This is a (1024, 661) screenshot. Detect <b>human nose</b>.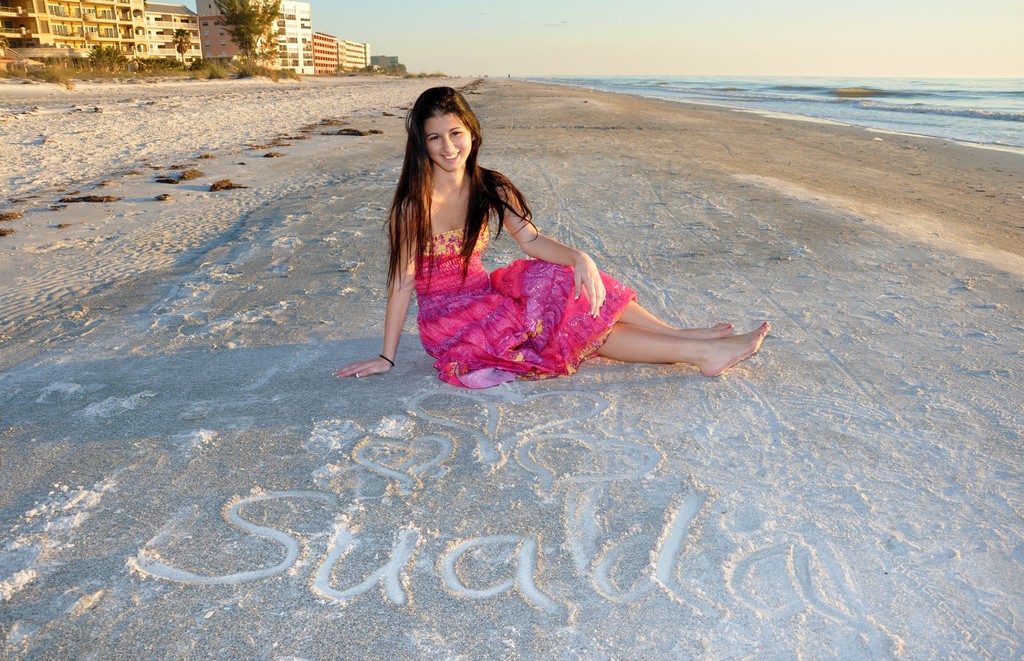
{"left": 440, "top": 134, "right": 458, "bottom": 156}.
